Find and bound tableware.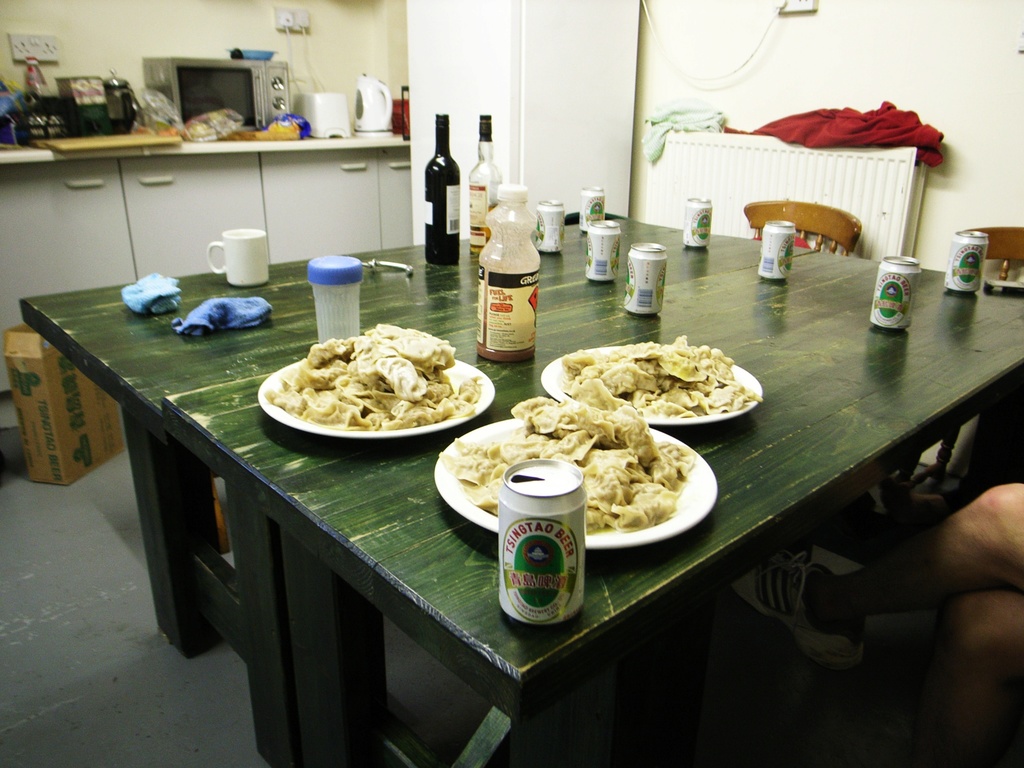
Bound: (left=259, top=362, right=498, bottom=441).
